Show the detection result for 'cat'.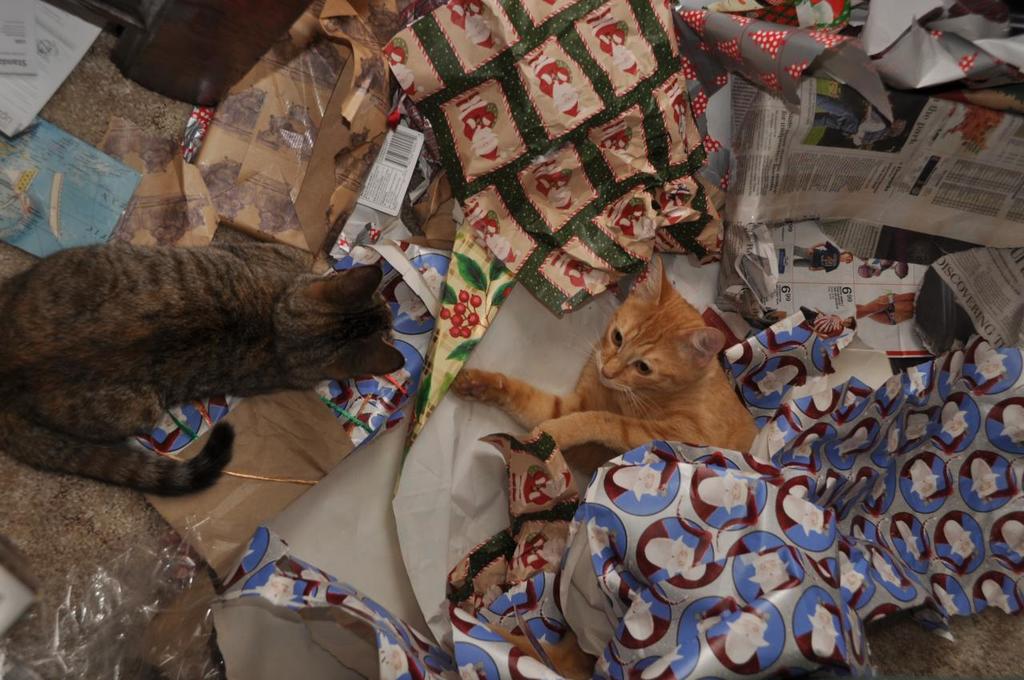
x1=446, y1=248, x2=771, y2=483.
